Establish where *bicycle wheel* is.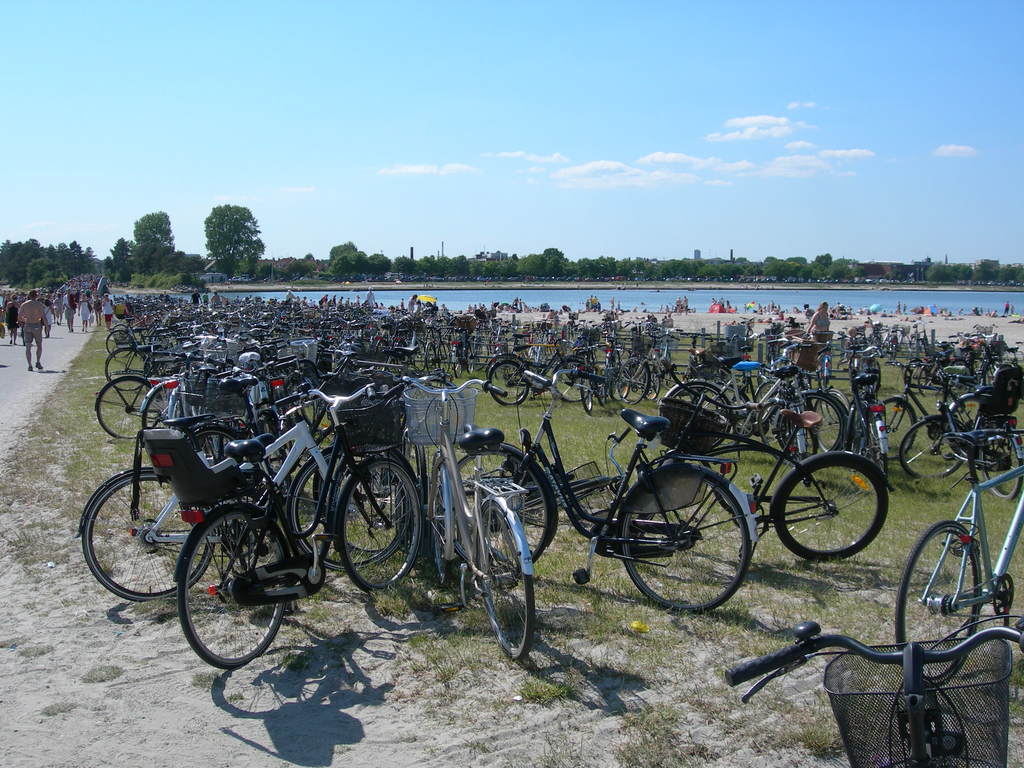
Established at pyautogui.locateOnScreen(176, 384, 202, 426).
